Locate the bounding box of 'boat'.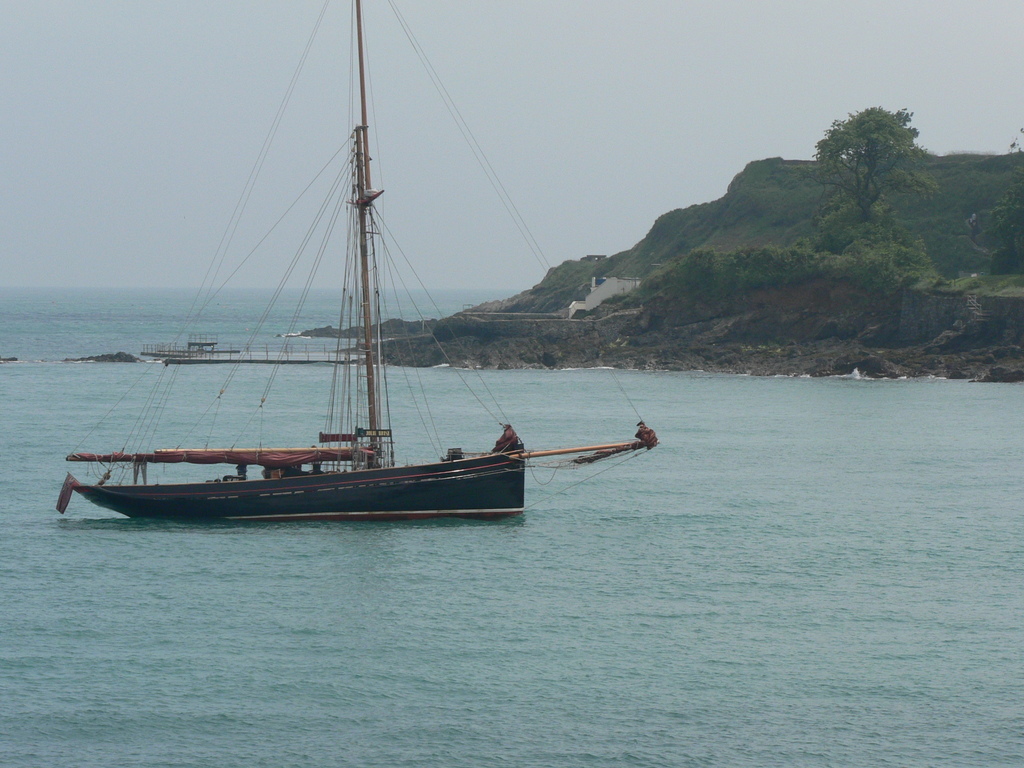
Bounding box: crop(80, 29, 626, 567).
